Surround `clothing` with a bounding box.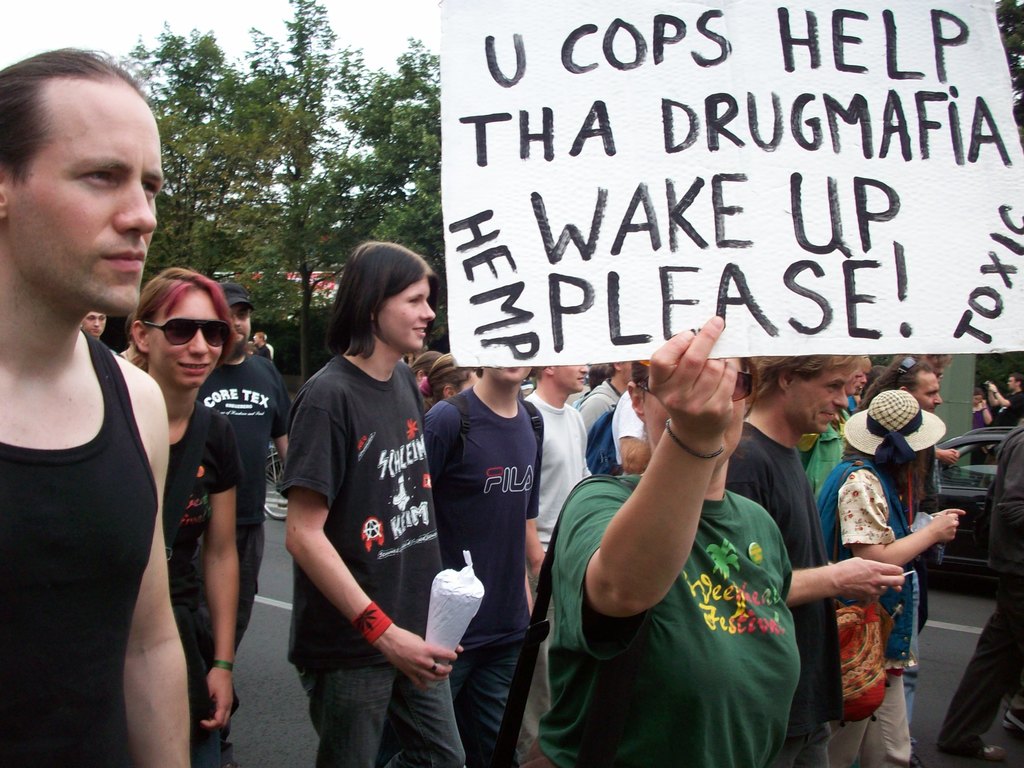
bbox=(0, 325, 157, 767).
